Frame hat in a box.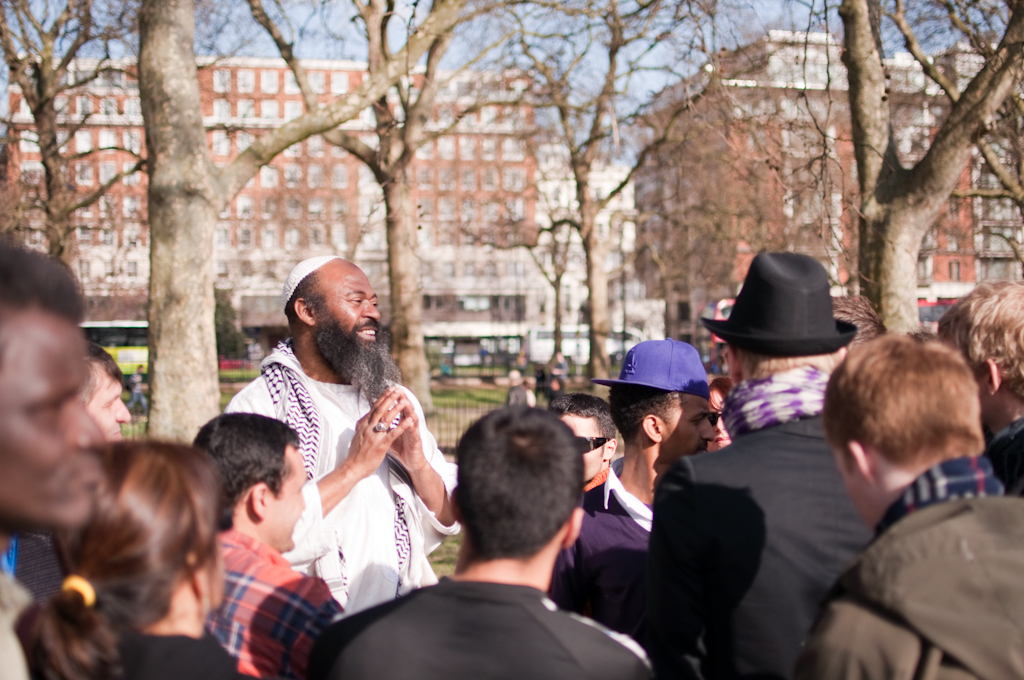
[701, 248, 856, 359].
